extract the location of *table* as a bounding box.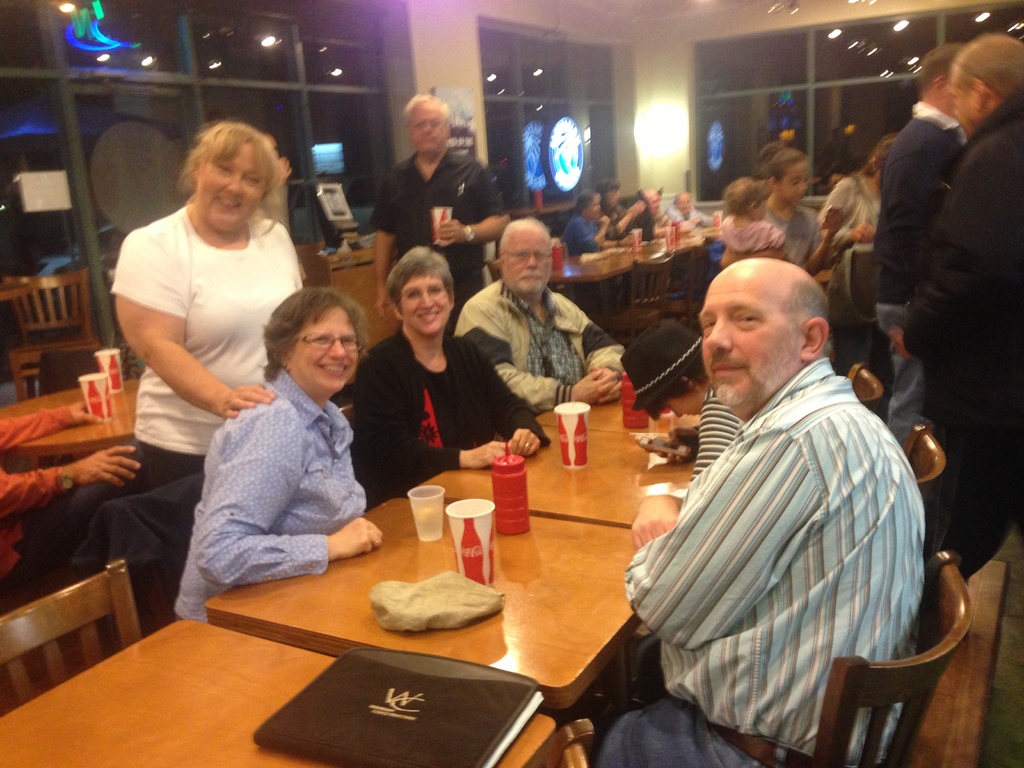
0:380:137:461.
